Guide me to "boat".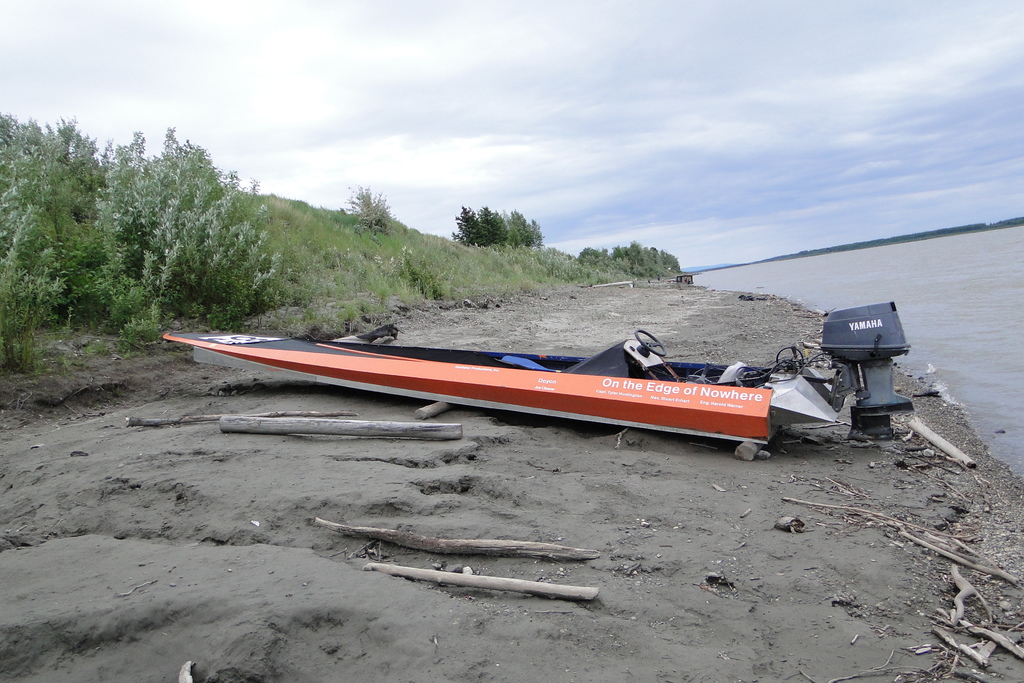
Guidance: x1=153, y1=299, x2=981, y2=444.
